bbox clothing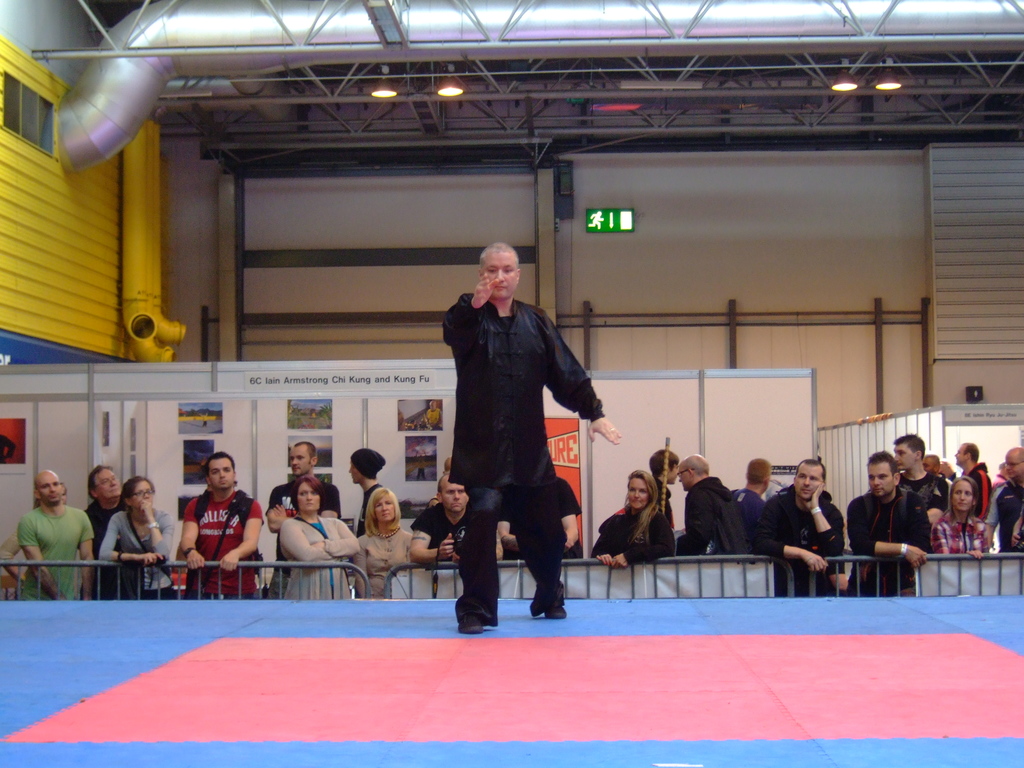
417, 505, 500, 595
